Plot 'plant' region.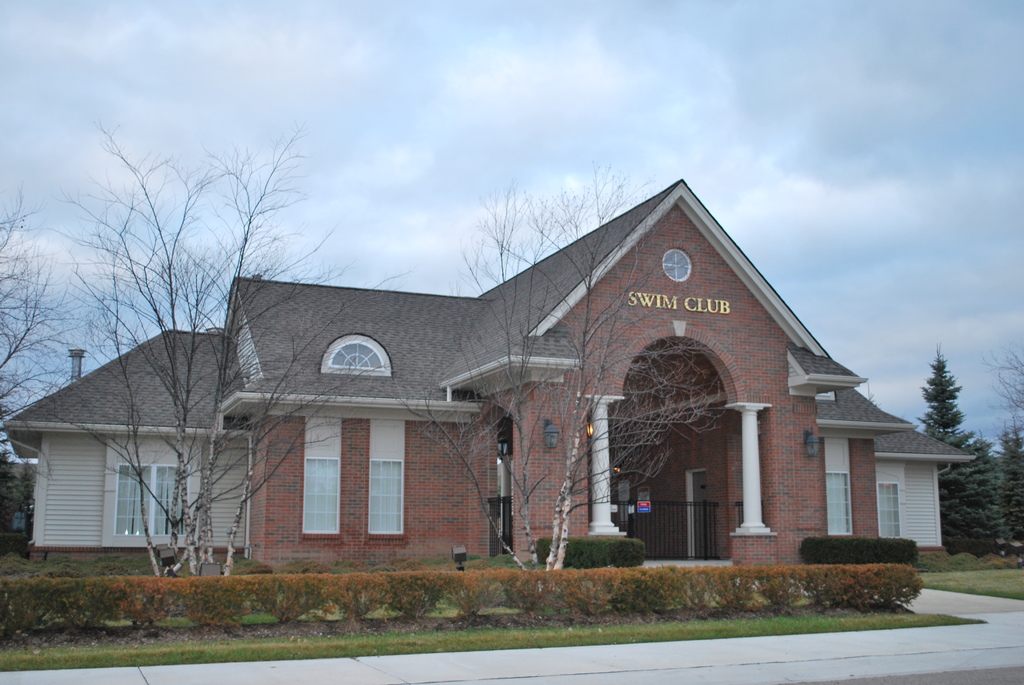
Plotted at bbox(950, 553, 979, 571).
